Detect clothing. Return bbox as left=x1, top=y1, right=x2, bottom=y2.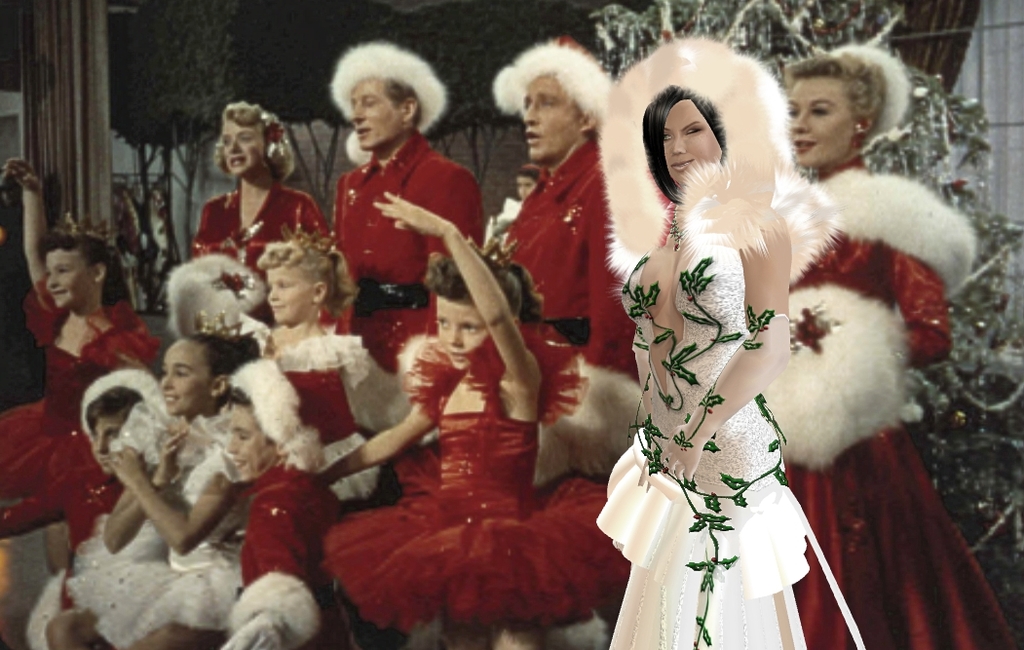
left=605, top=37, right=869, bottom=649.
